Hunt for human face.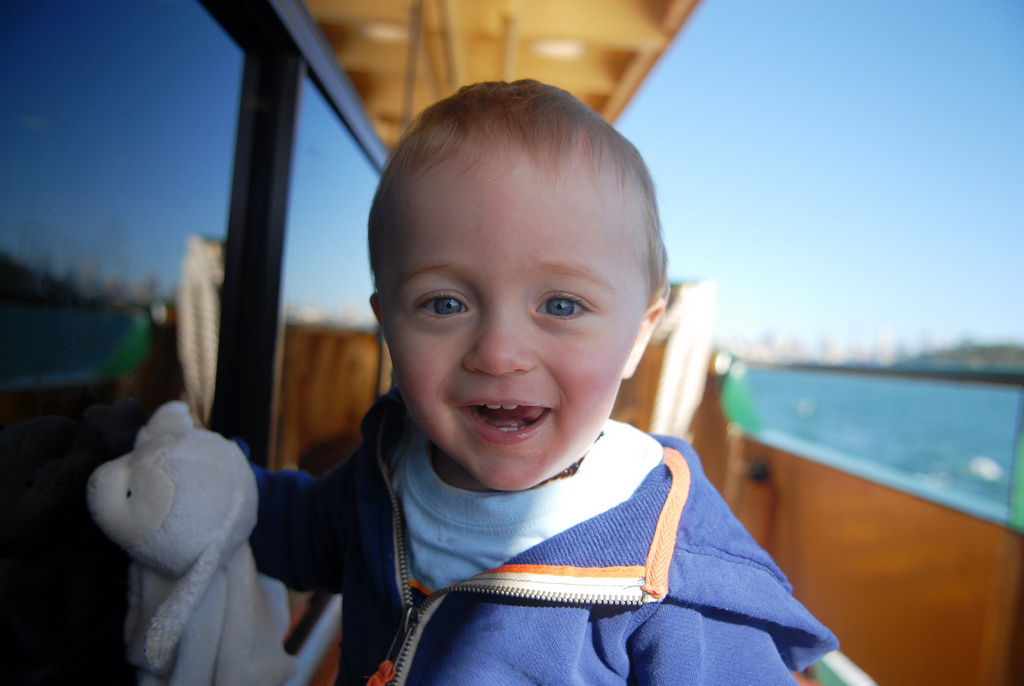
Hunted down at [387, 191, 651, 489].
